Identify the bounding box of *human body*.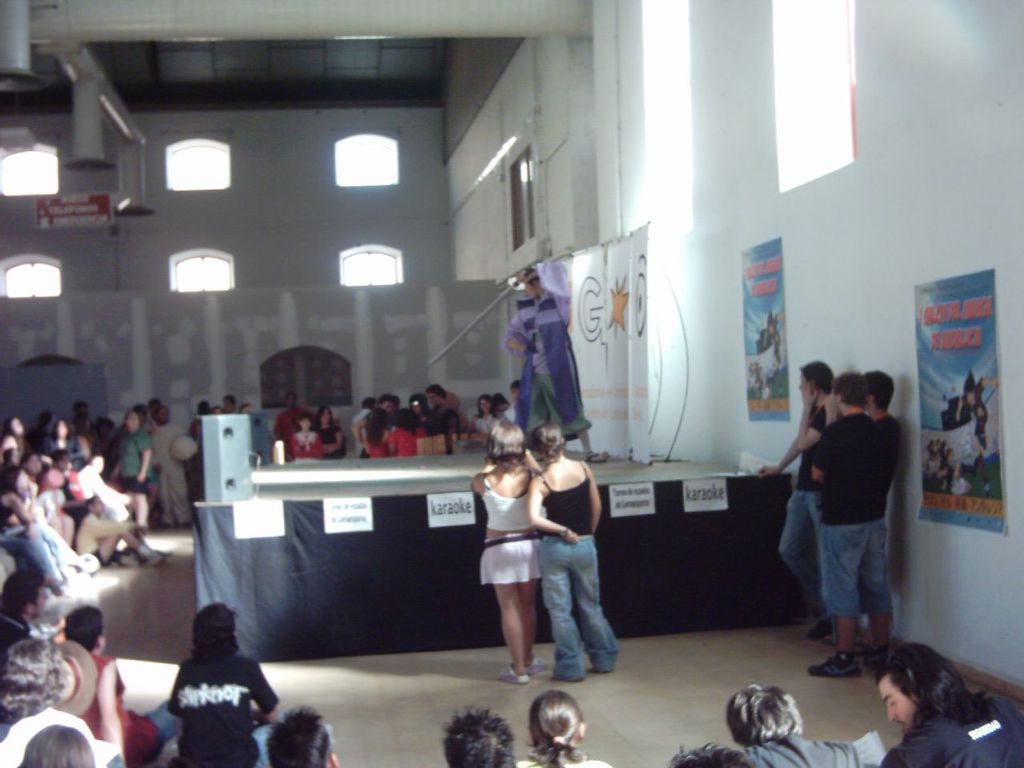
bbox(531, 426, 602, 678).
